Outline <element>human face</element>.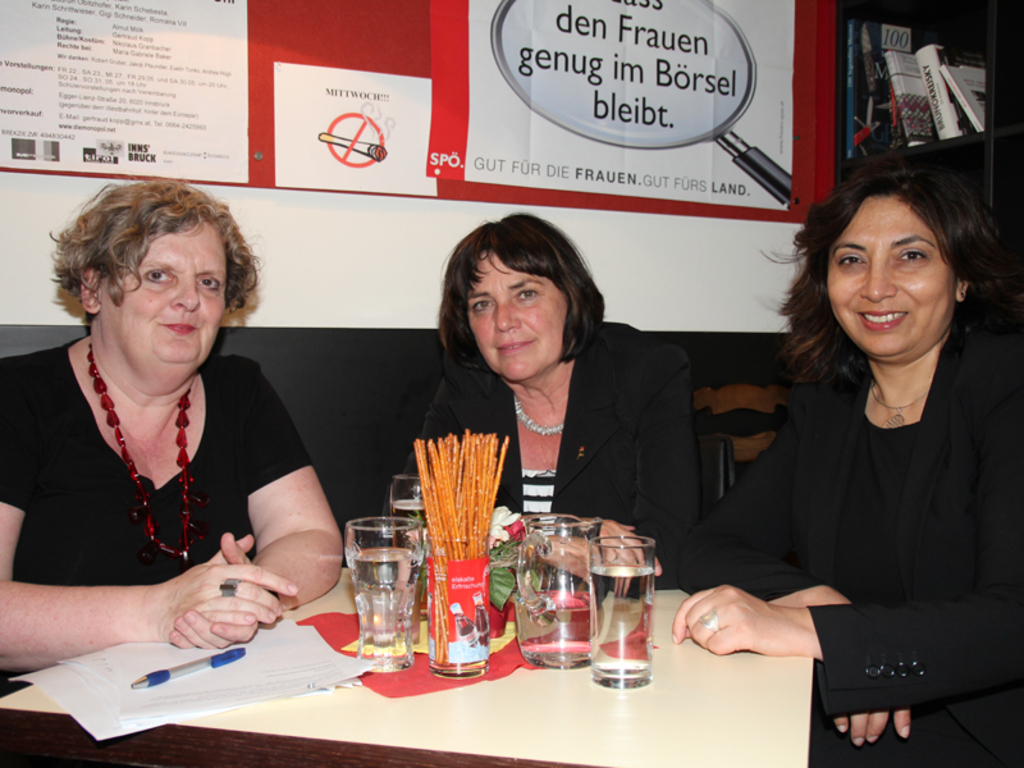
Outline: detection(466, 248, 568, 383).
